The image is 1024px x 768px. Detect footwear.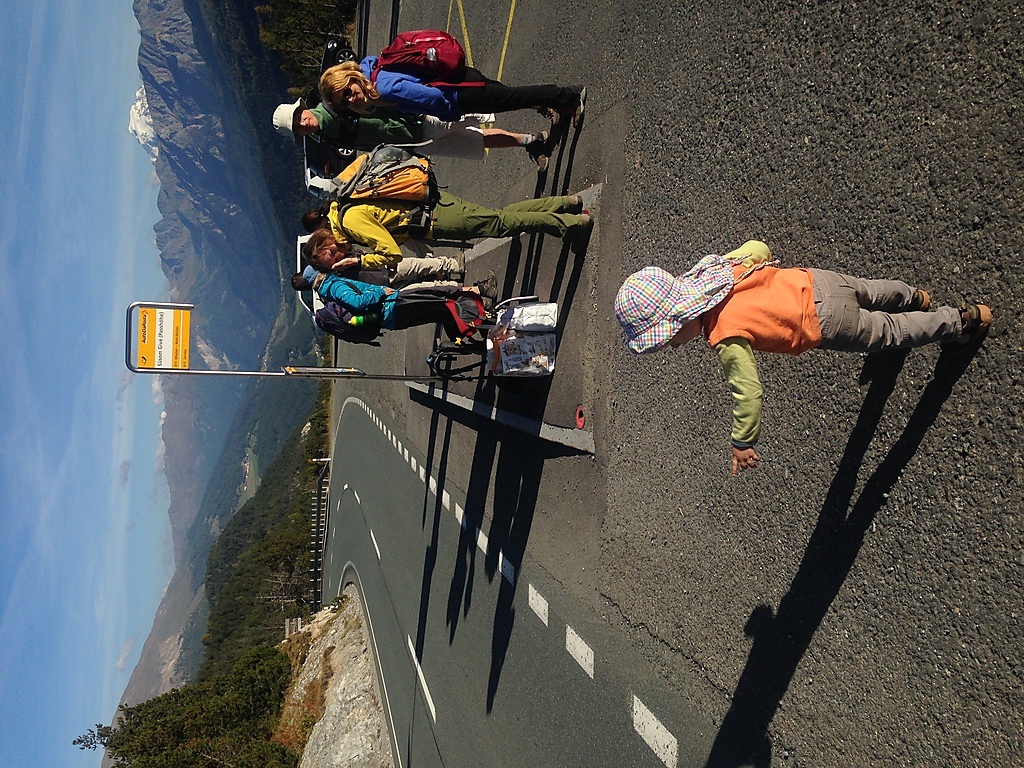
Detection: 528,132,549,174.
